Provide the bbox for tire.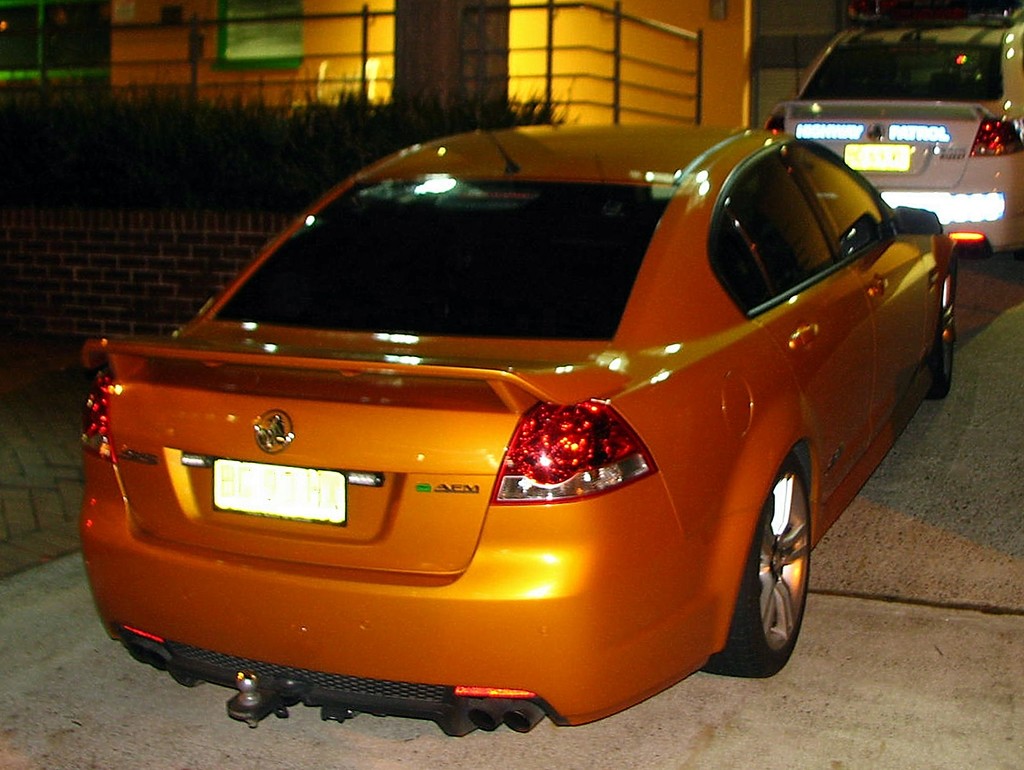
{"left": 745, "top": 452, "right": 829, "bottom": 676}.
